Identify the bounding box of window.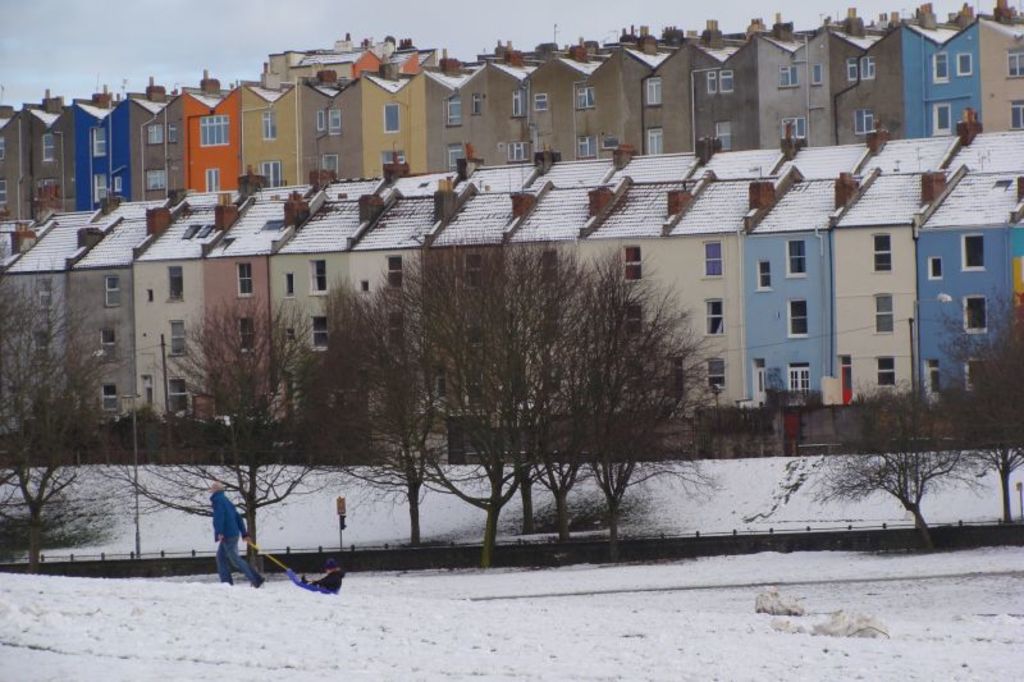
crop(932, 52, 951, 81).
